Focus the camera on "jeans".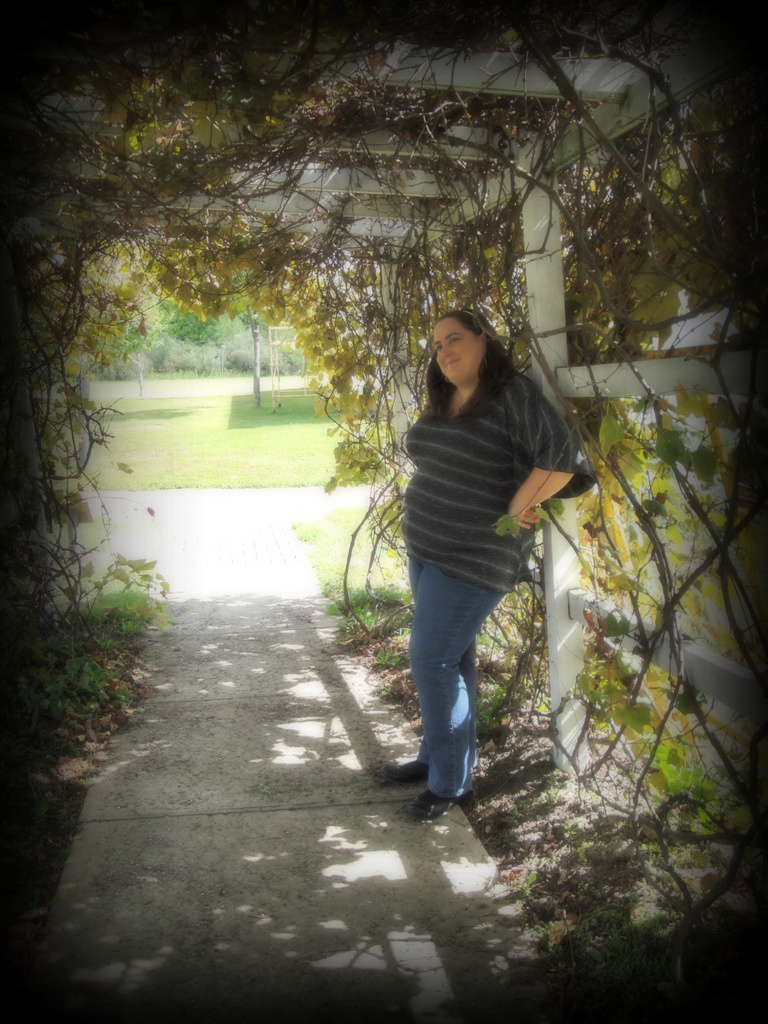
Focus region: rect(406, 551, 506, 795).
